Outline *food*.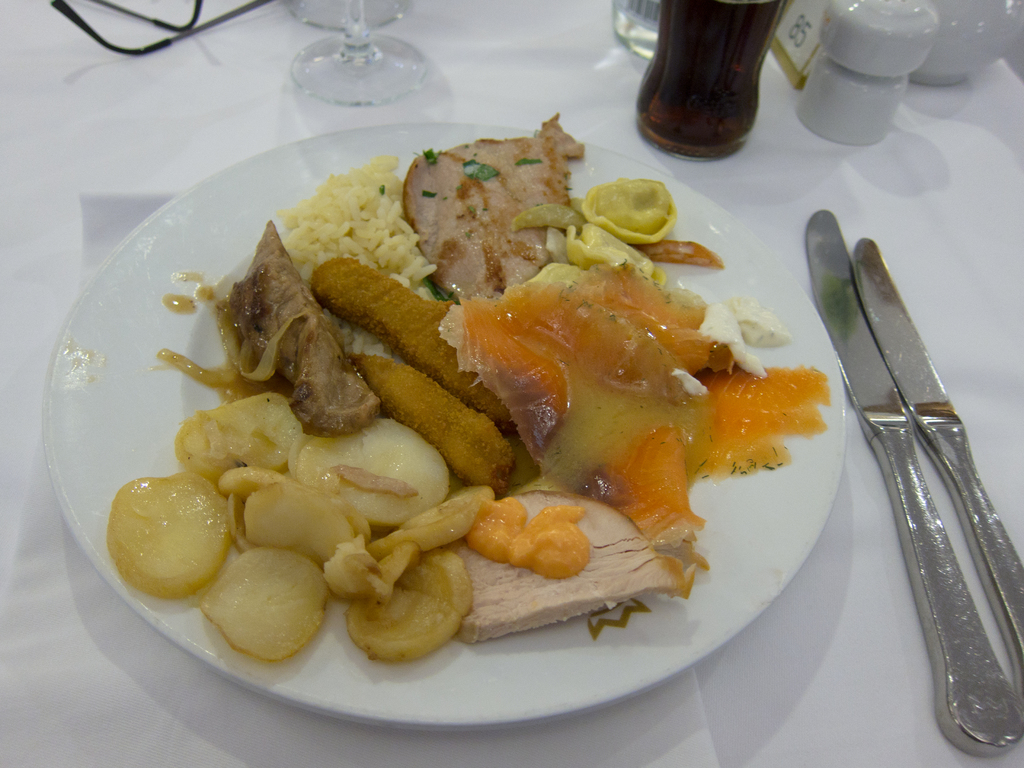
Outline: select_region(145, 116, 861, 684).
